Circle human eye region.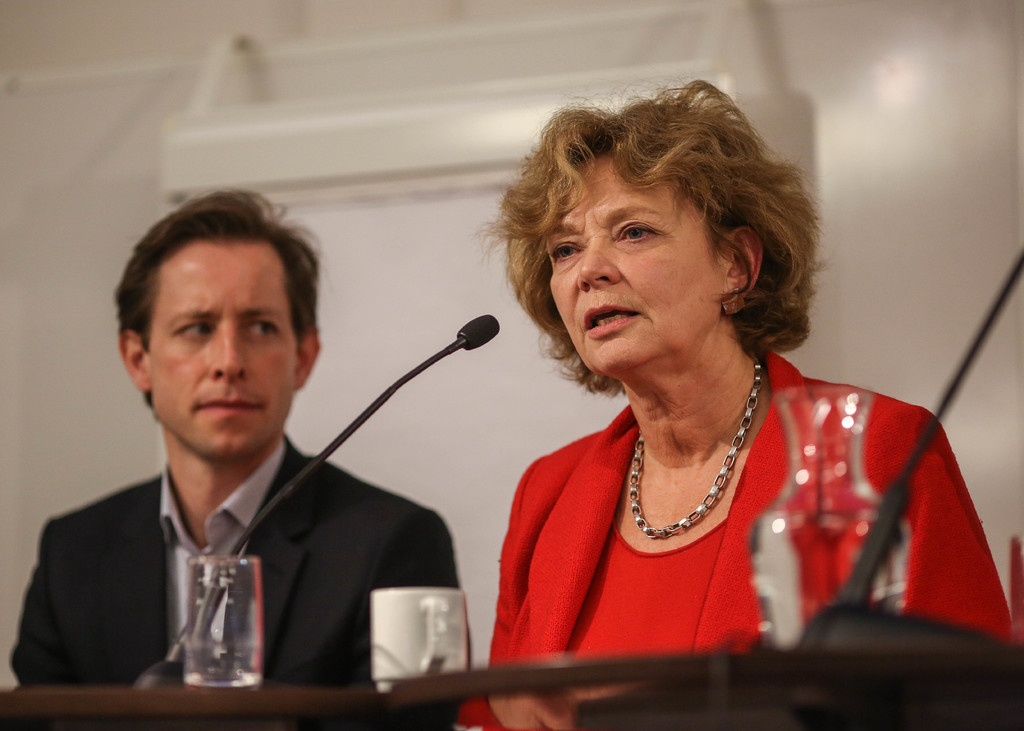
Region: (612,220,676,249).
